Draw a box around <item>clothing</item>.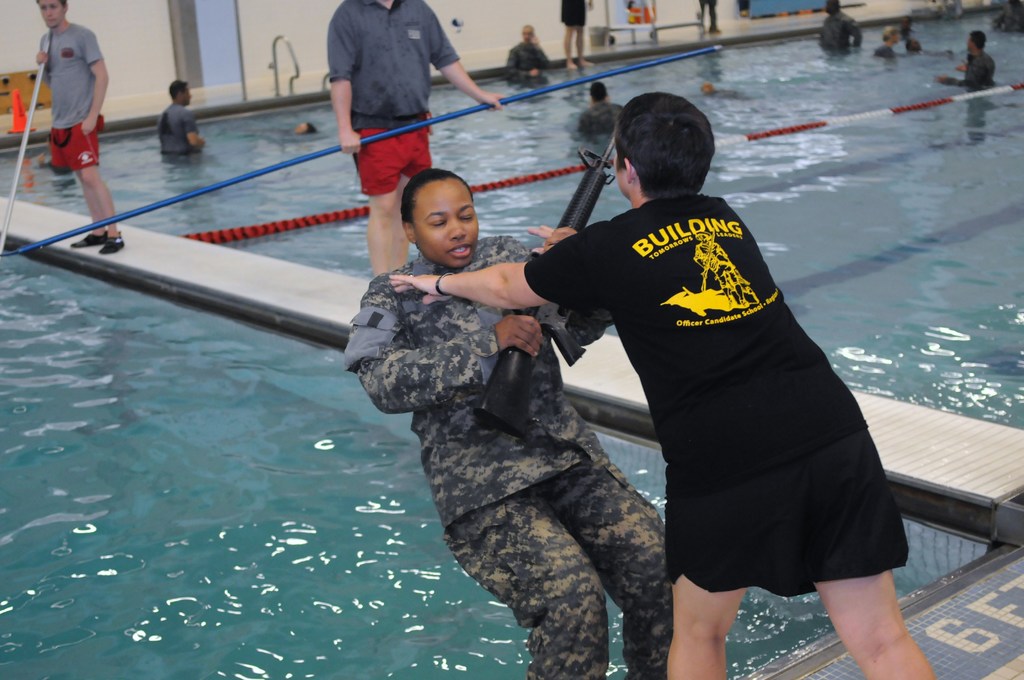
box(342, 250, 671, 679).
